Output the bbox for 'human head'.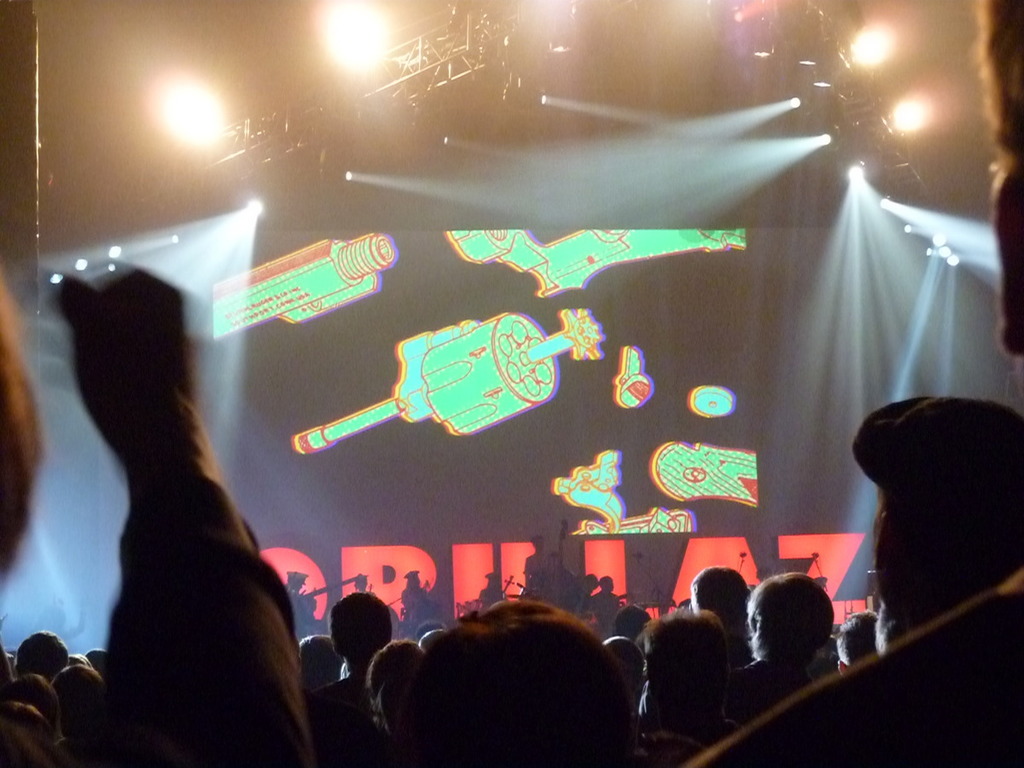
x1=329, y1=590, x2=393, y2=674.
